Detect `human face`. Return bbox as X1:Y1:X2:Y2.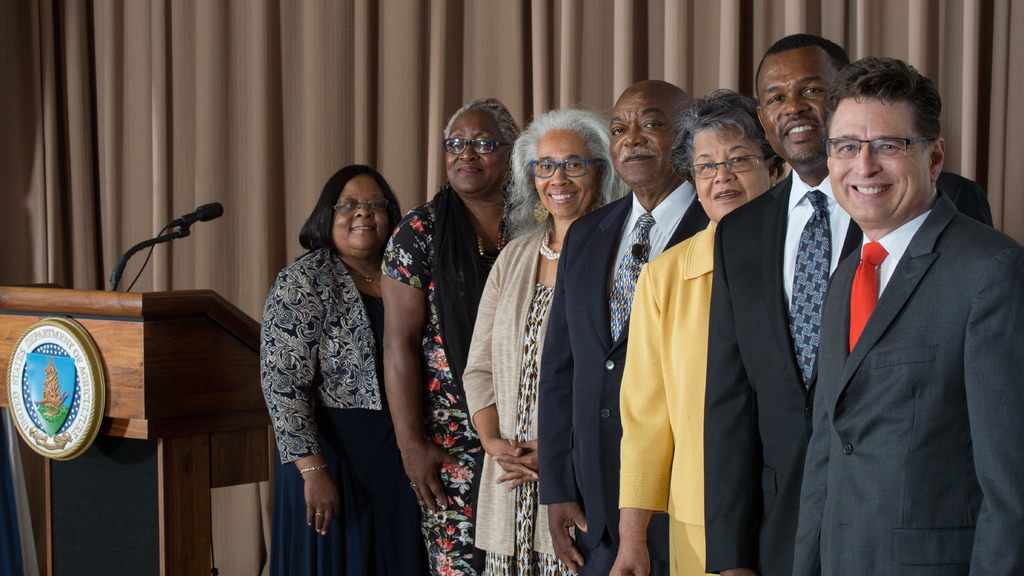
611:81:681:180.
